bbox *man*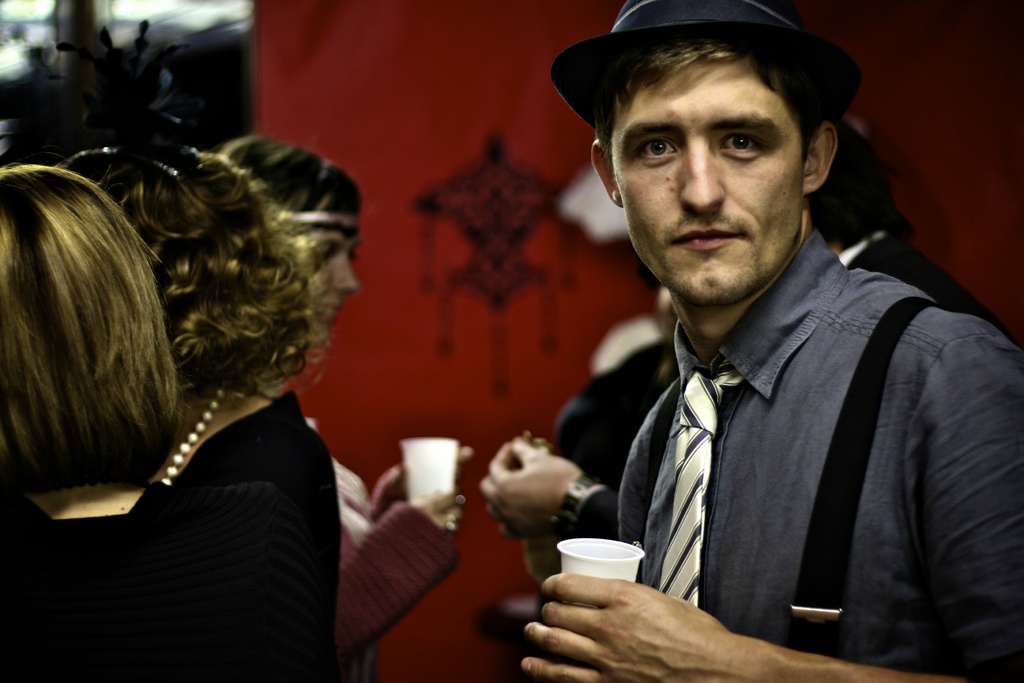
bbox(497, 0, 1020, 673)
